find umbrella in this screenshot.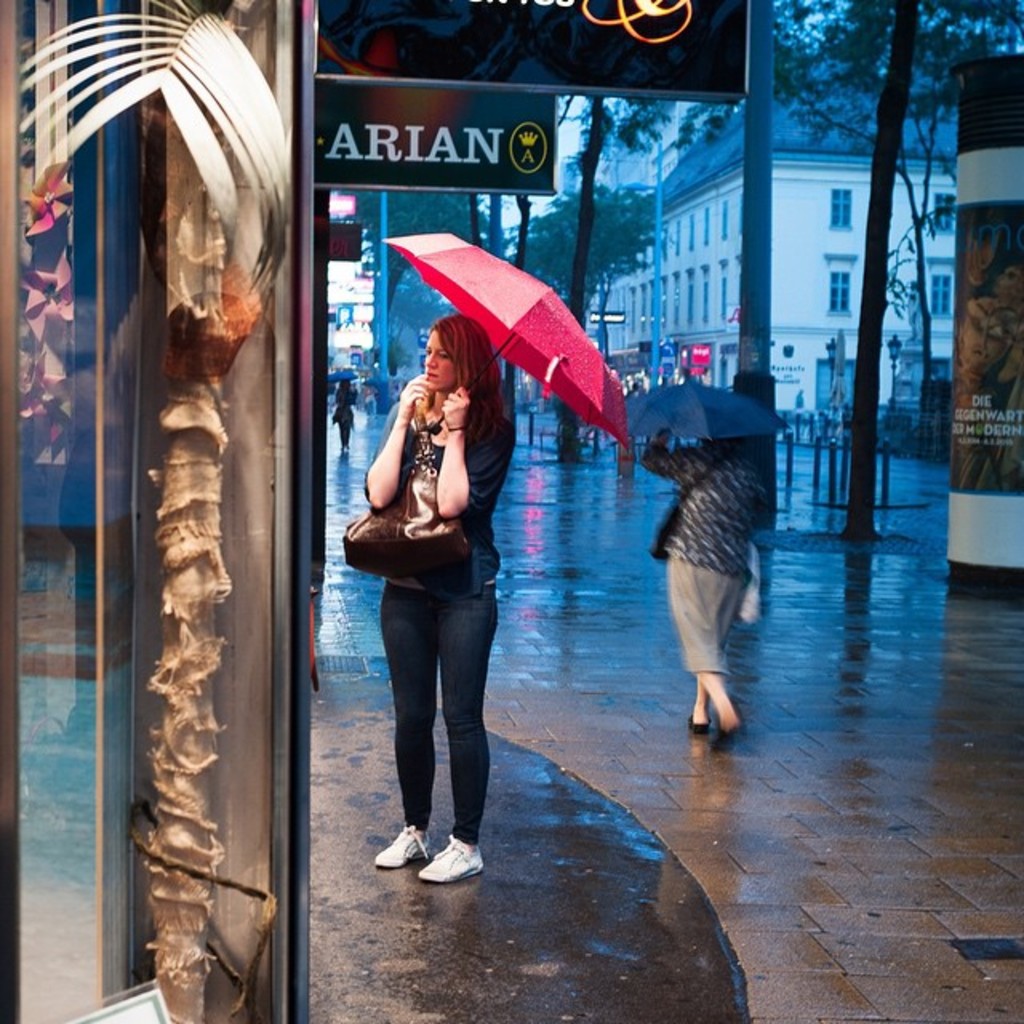
The bounding box for umbrella is BBox(323, 368, 360, 379).
